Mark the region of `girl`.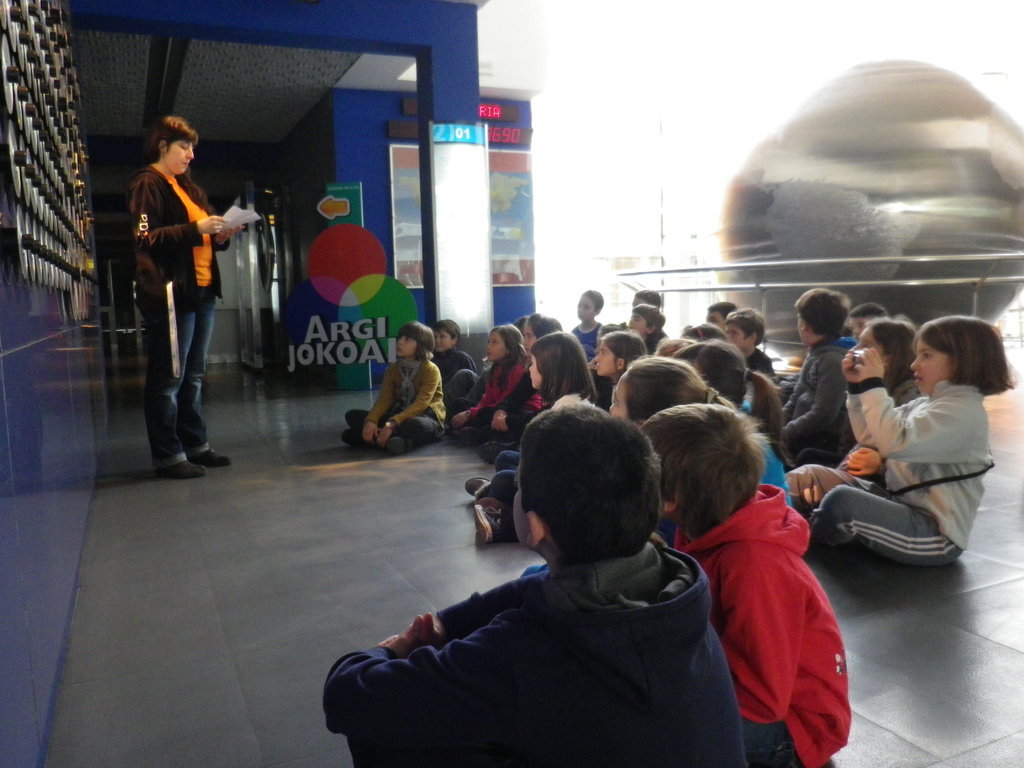
Region: <region>516, 352, 728, 574</region>.
